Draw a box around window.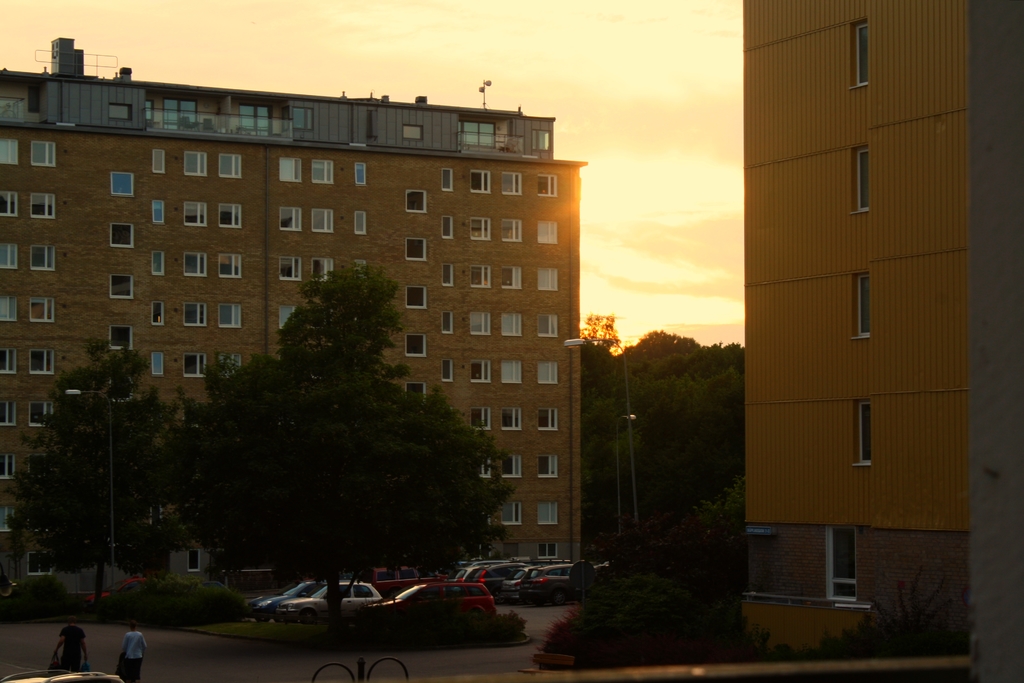
501,453,521,479.
